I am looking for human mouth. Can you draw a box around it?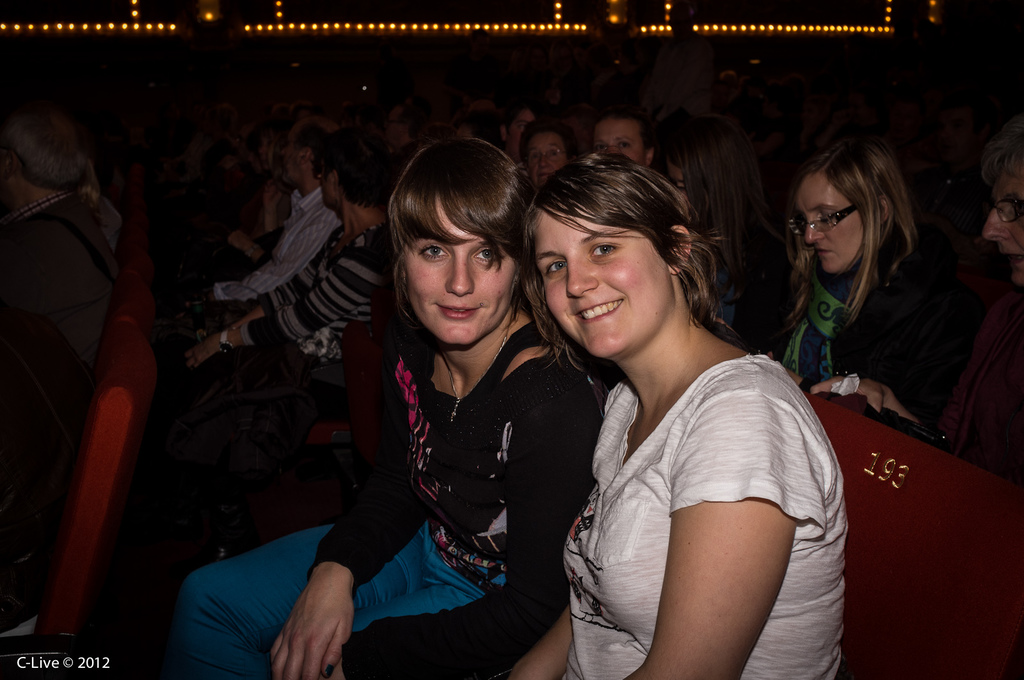
Sure, the bounding box is locate(572, 300, 626, 328).
